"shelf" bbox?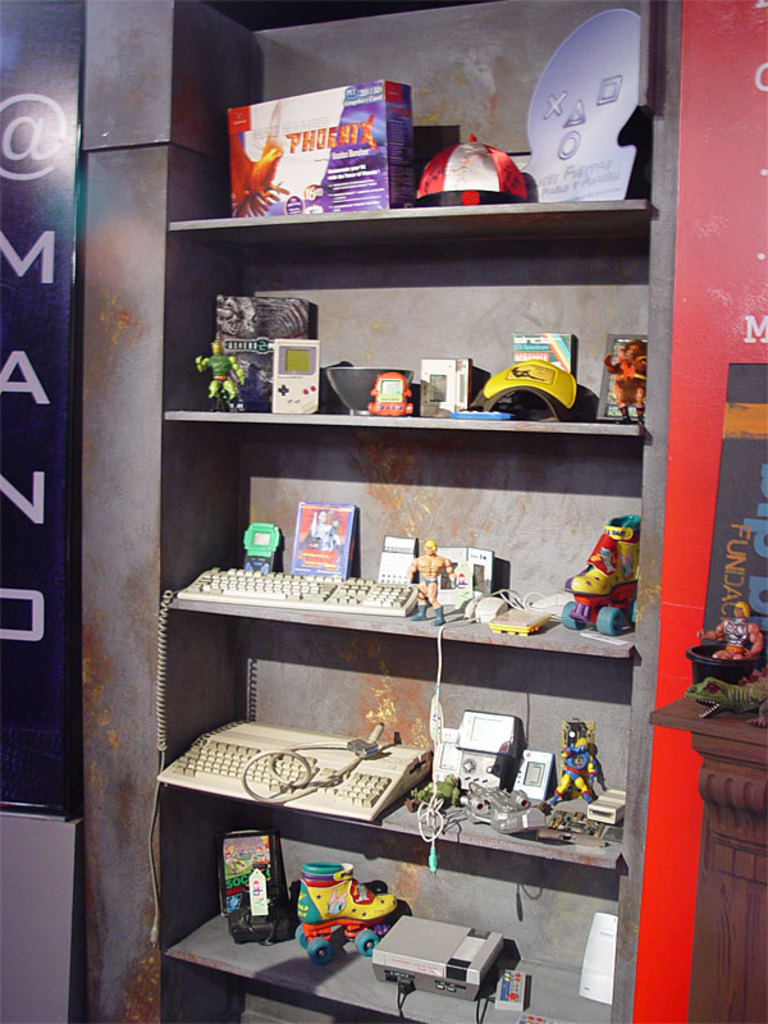
<bbox>148, 790, 621, 1023</bbox>
